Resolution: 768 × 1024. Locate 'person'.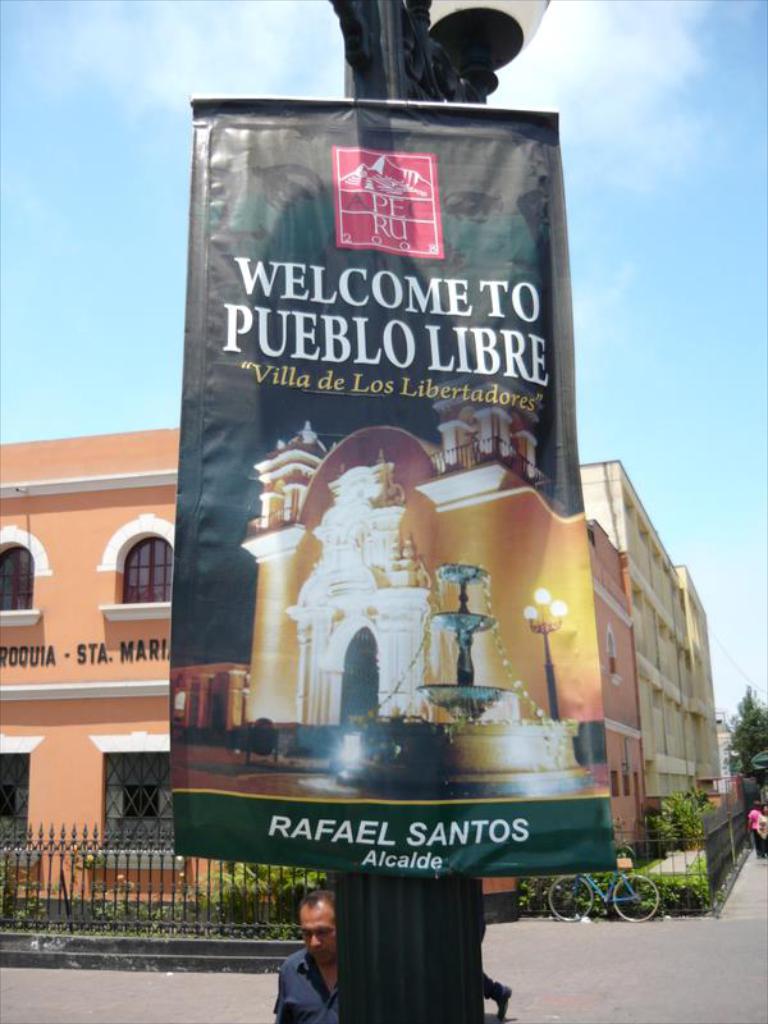
271/888/342/1023.
